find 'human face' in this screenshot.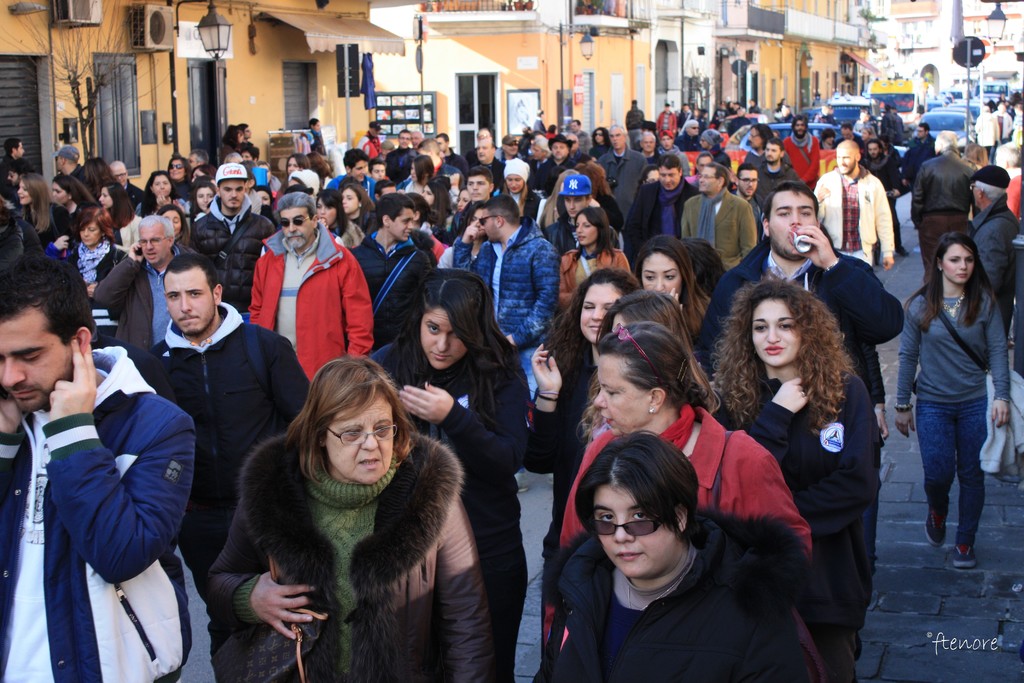
The bounding box for 'human face' is (612, 131, 627, 154).
